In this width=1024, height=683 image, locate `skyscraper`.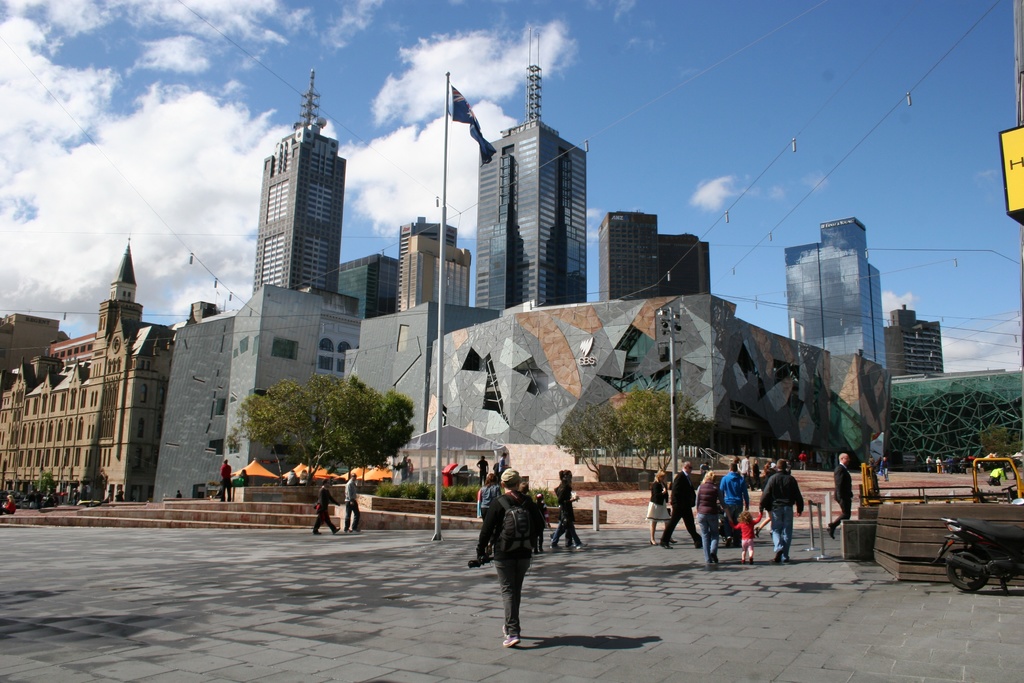
Bounding box: {"x1": 778, "y1": 214, "x2": 890, "y2": 385}.
